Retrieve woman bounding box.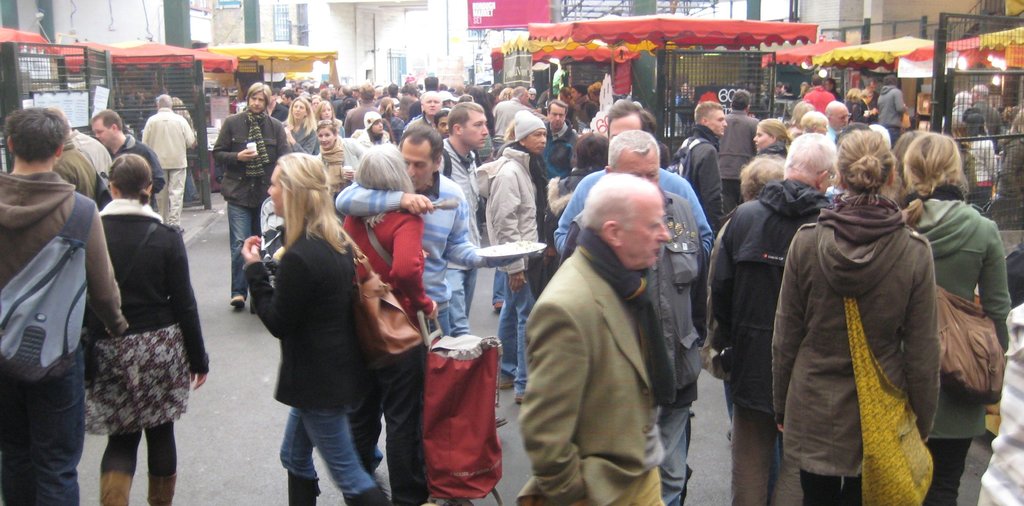
Bounding box: [left=317, top=101, right=346, bottom=140].
